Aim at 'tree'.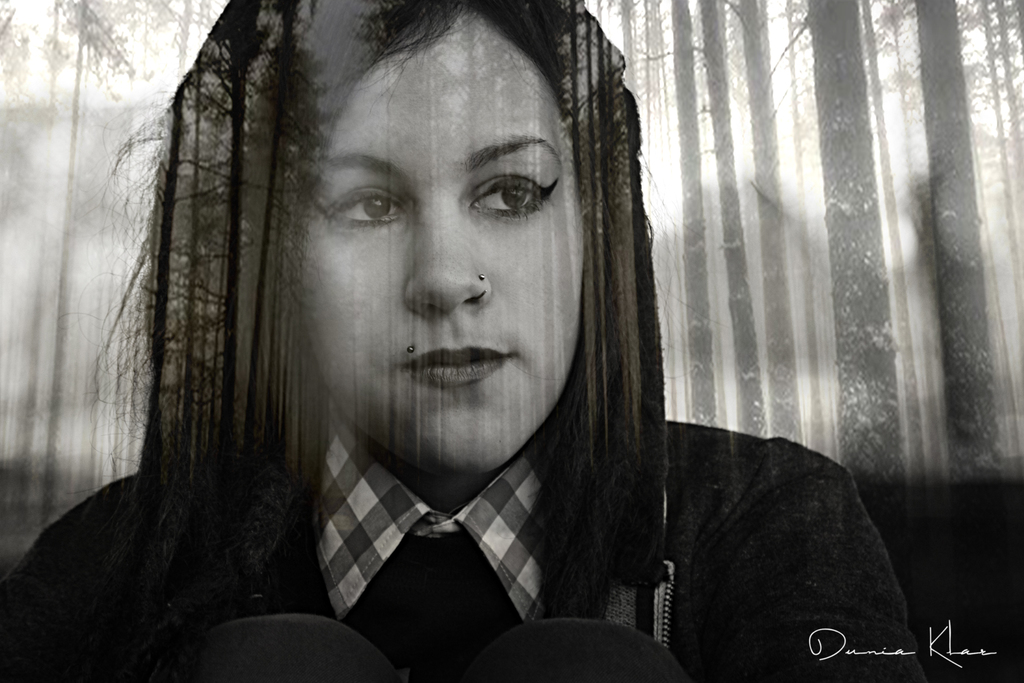
Aimed at l=0, t=0, r=34, b=163.
